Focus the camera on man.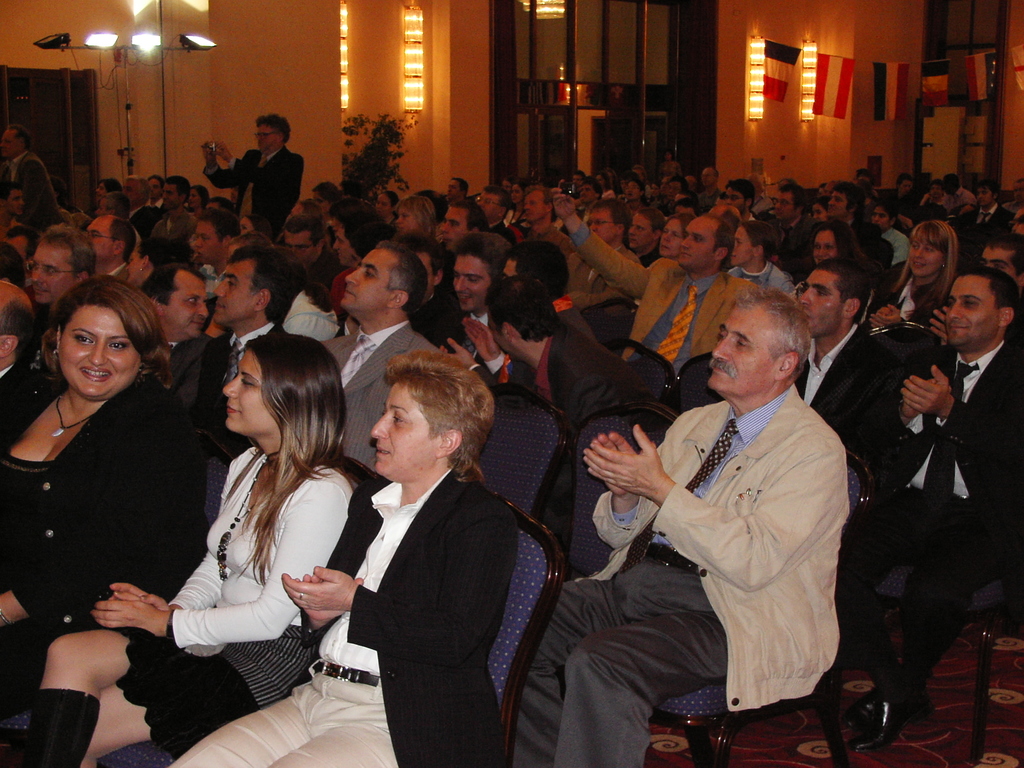
Focus region: x1=0, y1=124, x2=57, y2=225.
